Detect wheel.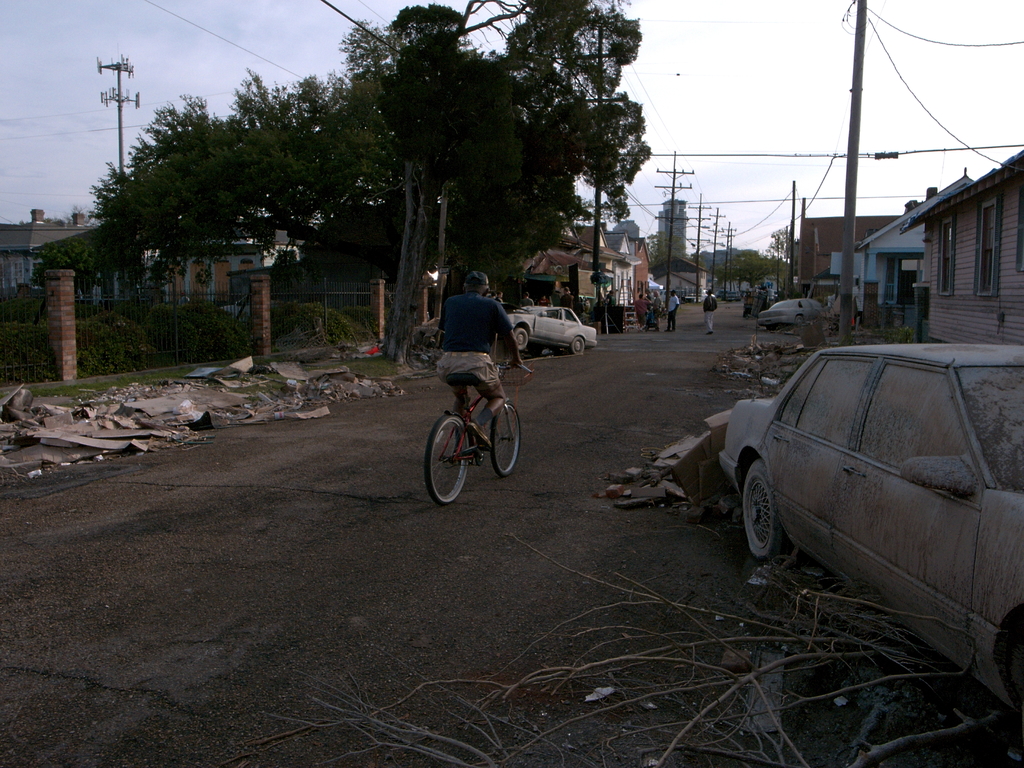
Detected at box=[796, 308, 808, 330].
